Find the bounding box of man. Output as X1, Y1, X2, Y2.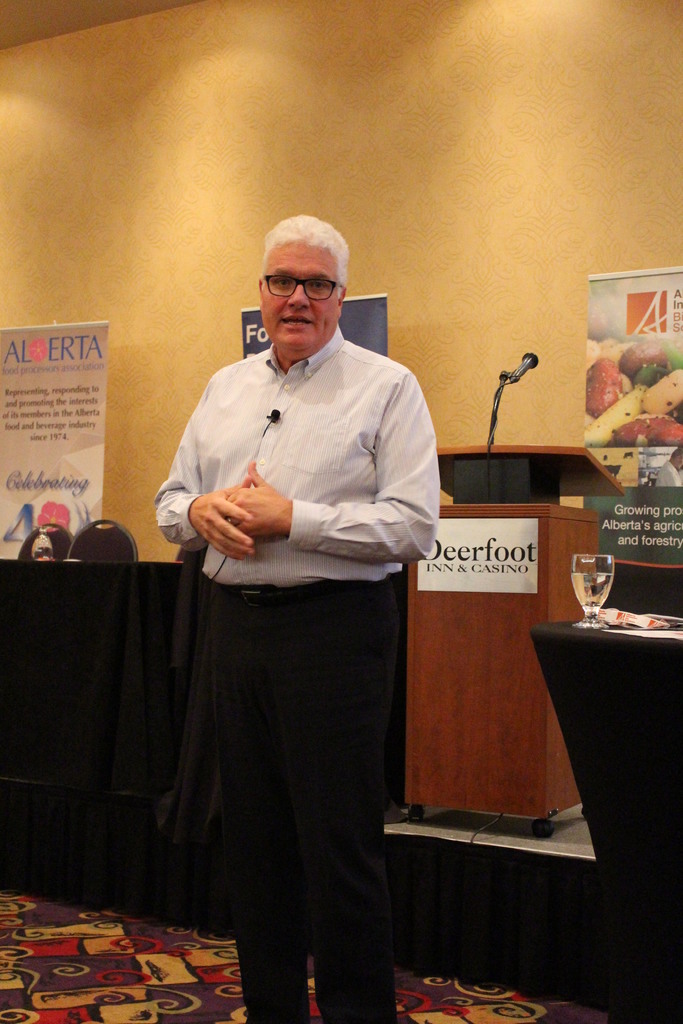
152, 214, 439, 1023.
